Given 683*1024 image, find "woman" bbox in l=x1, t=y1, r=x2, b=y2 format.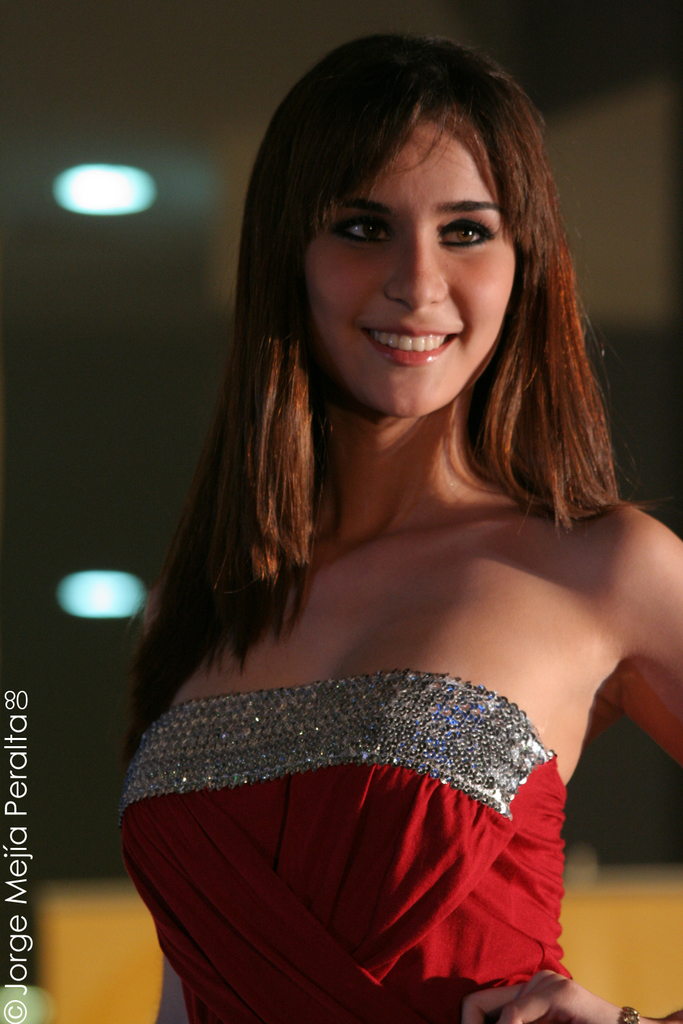
l=72, t=53, r=676, b=1008.
